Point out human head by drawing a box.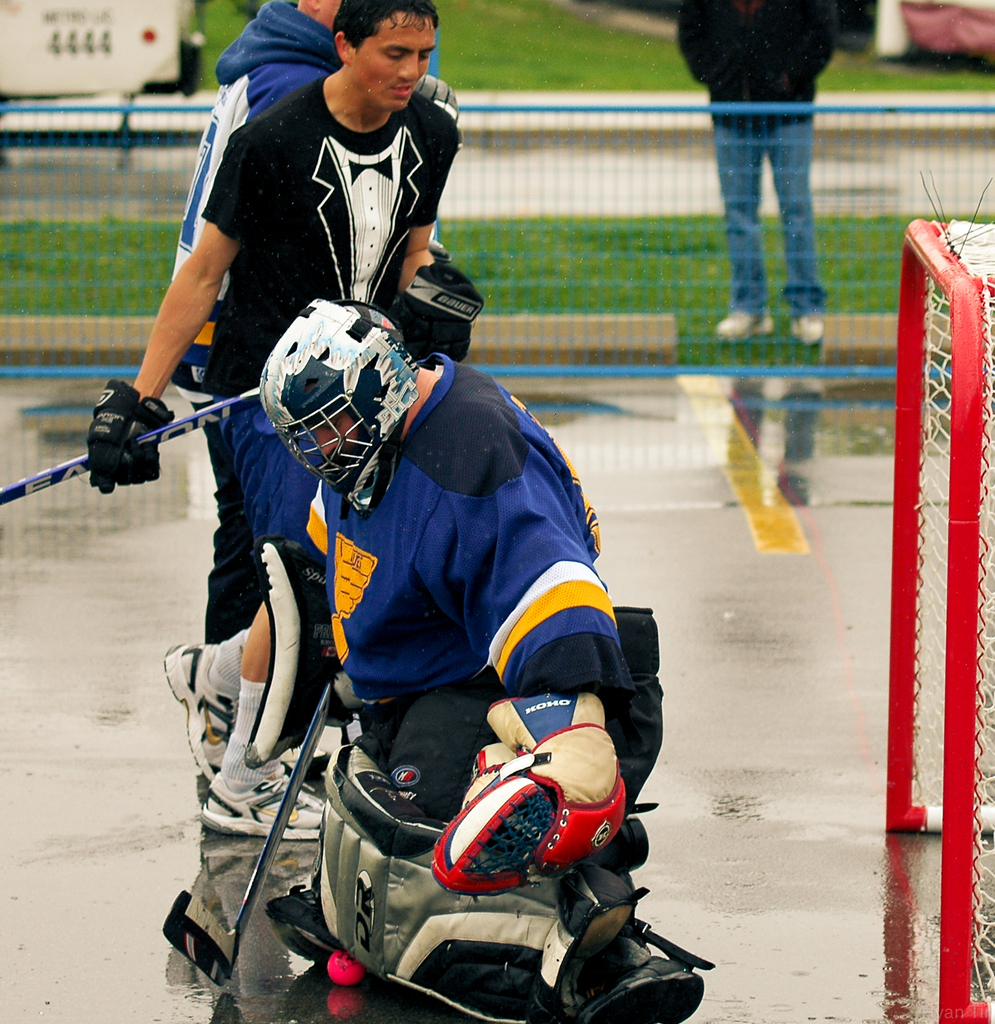
BBox(333, 0, 439, 105).
